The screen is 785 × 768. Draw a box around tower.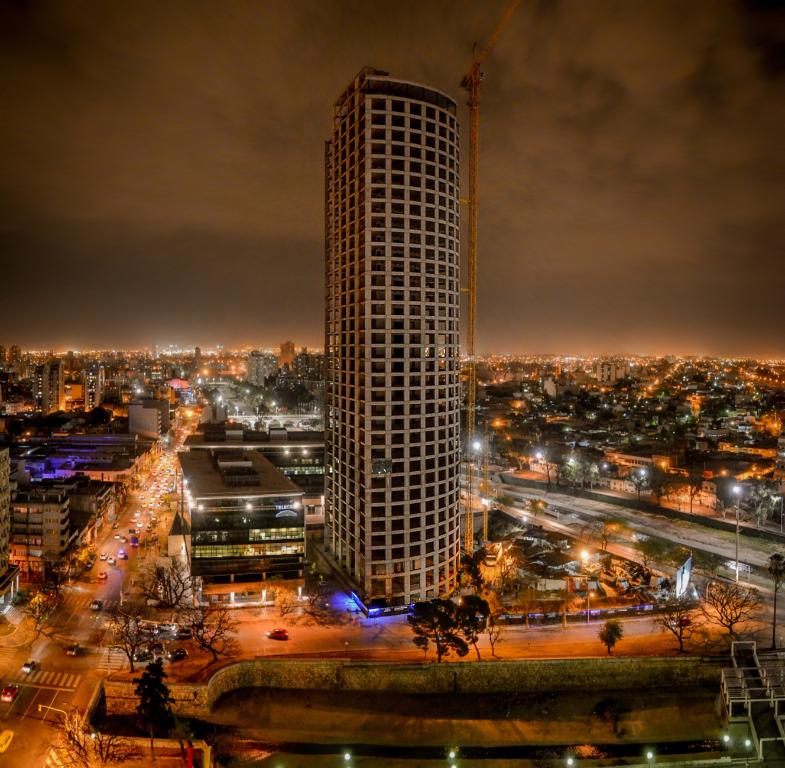
x1=287, y1=44, x2=508, y2=609.
